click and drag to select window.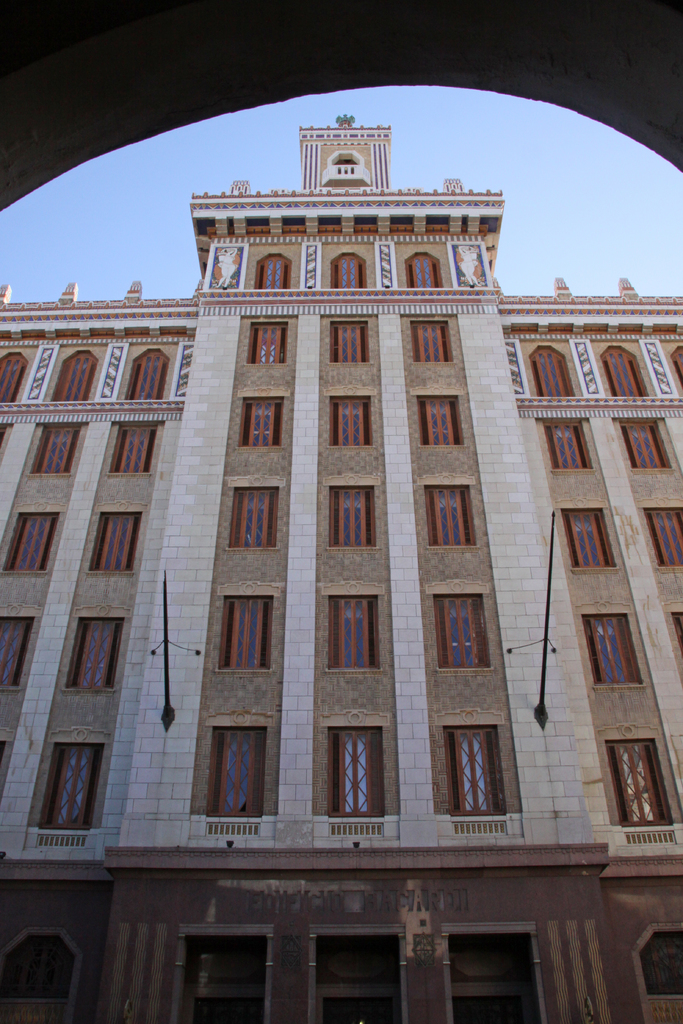
Selection: <bbox>127, 350, 167, 404</bbox>.
